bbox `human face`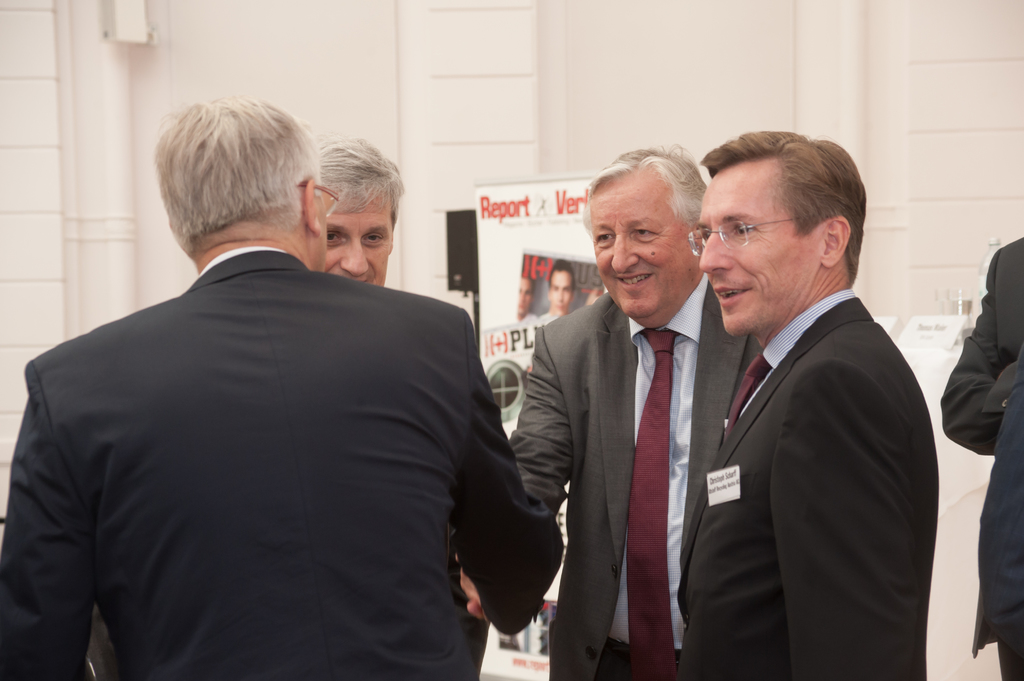
<bbox>697, 164, 819, 335</bbox>
